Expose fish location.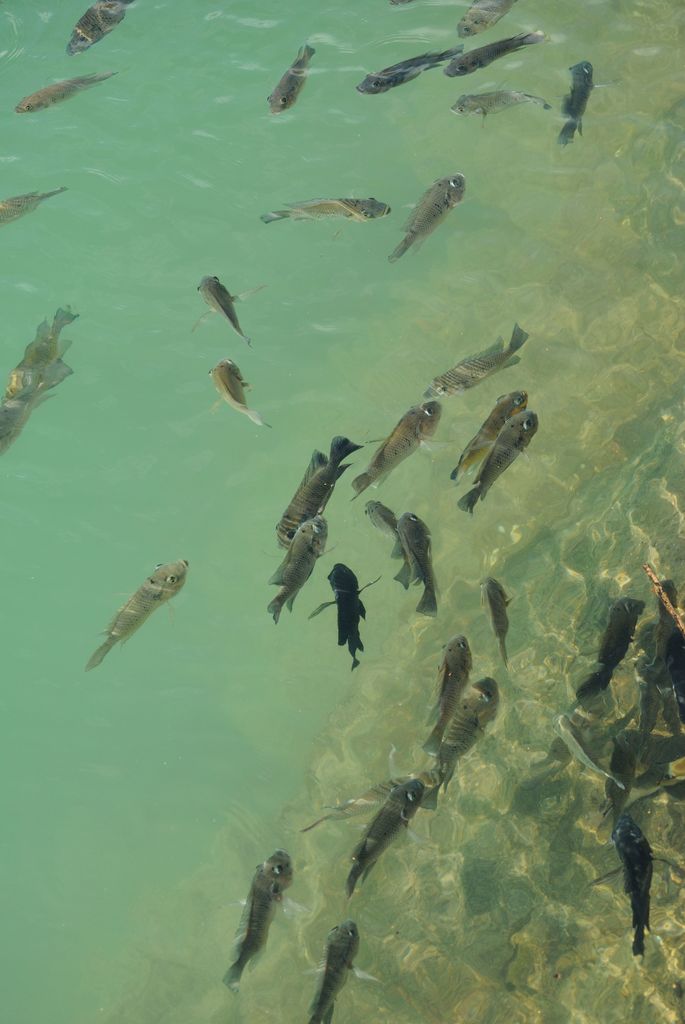
Exposed at 191:273:263:345.
